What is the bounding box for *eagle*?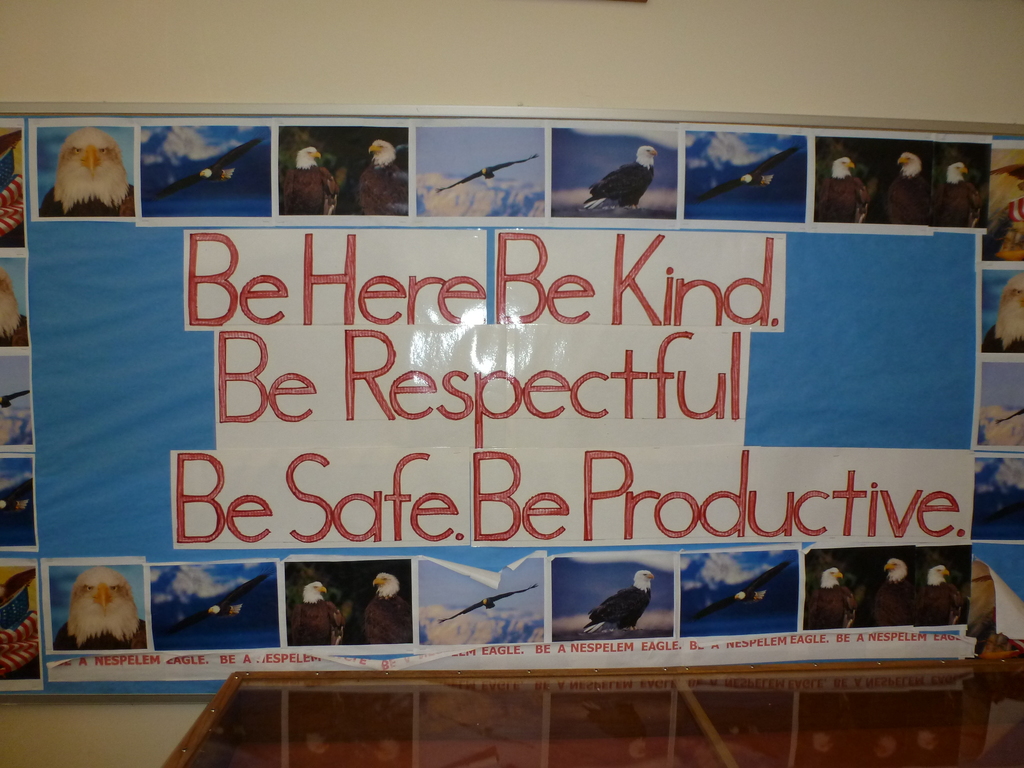
<bbox>33, 126, 136, 218</bbox>.
